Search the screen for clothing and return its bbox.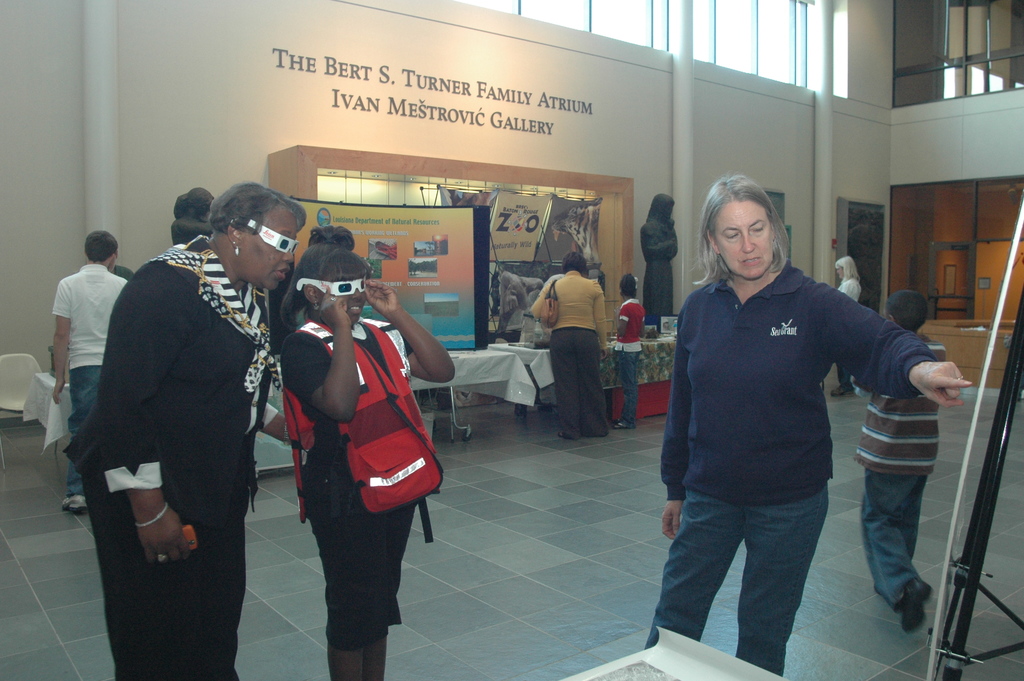
Found: [left=113, top=264, right=134, bottom=278].
